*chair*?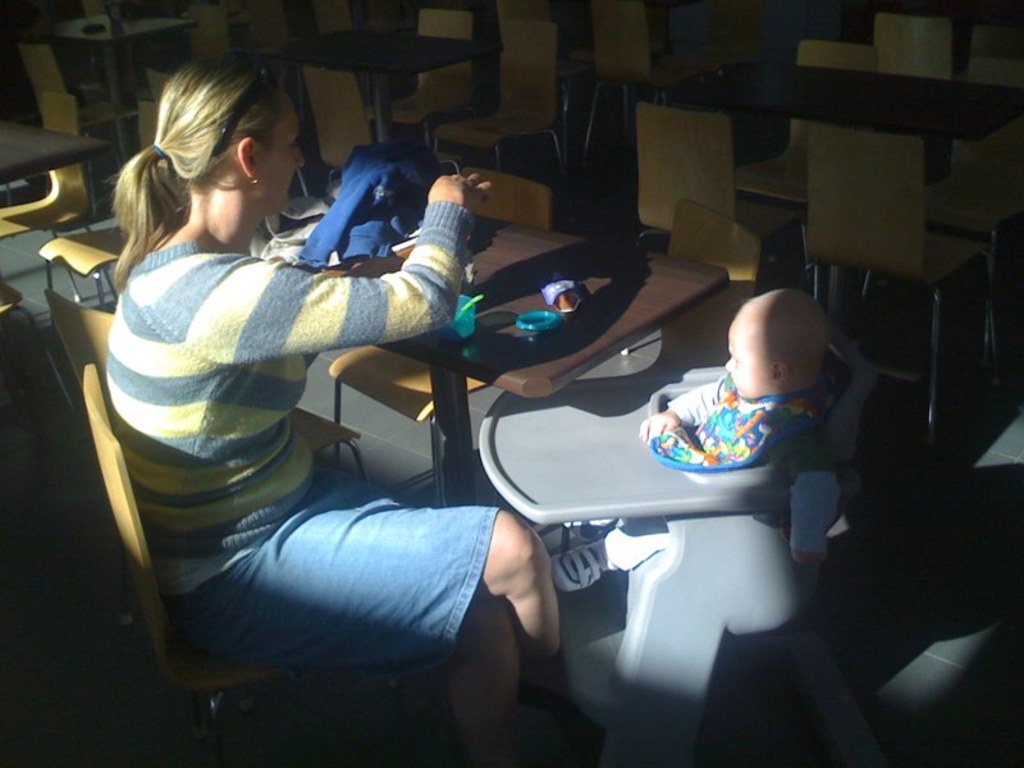
box=[325, 160, 552, 509]
